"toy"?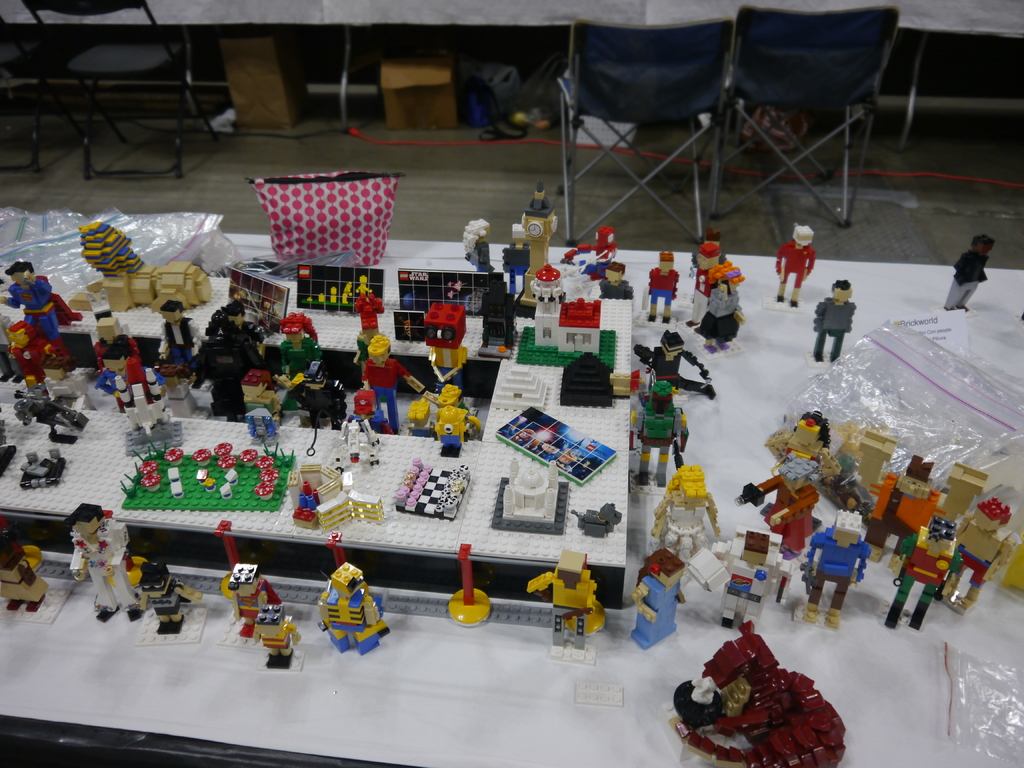
left=794, top=506, right=874, bottom=630
